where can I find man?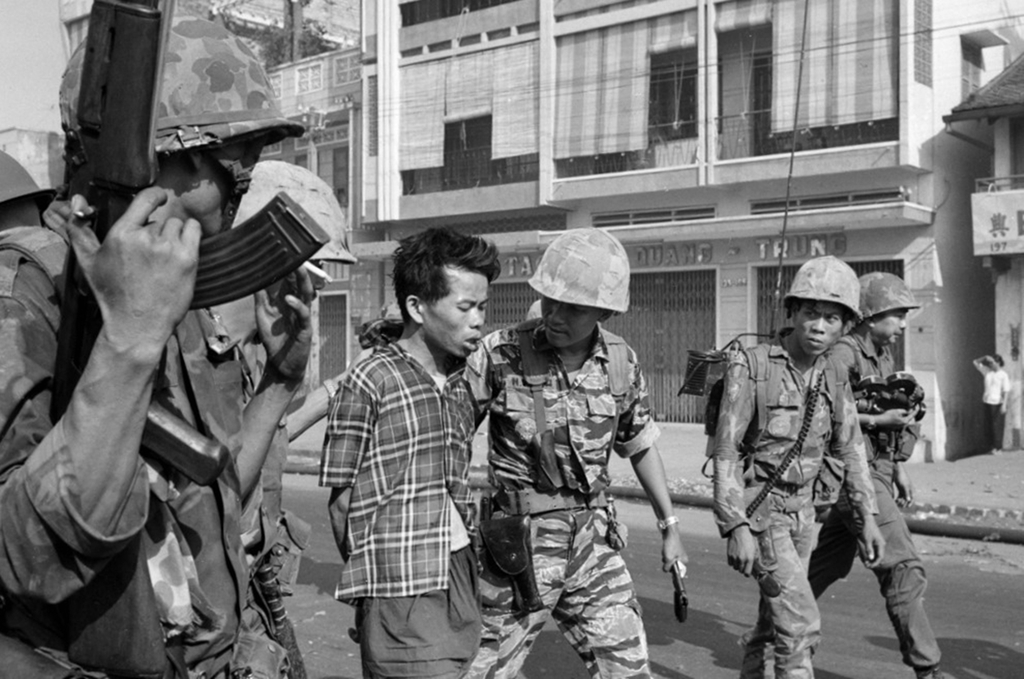
You can find it at (814, 269, 951, 678).
